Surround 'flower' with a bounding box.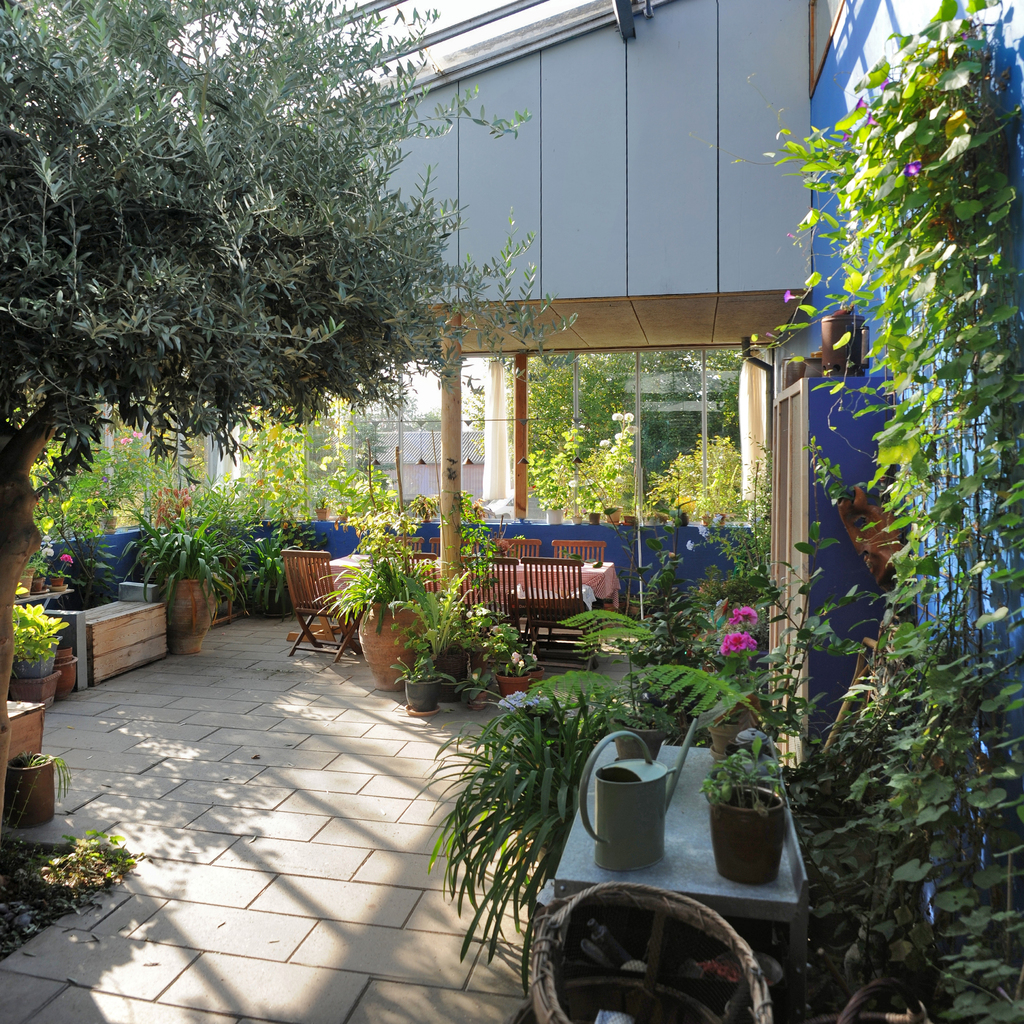
[x1=904, y1=158, x2=925, y2=177].
